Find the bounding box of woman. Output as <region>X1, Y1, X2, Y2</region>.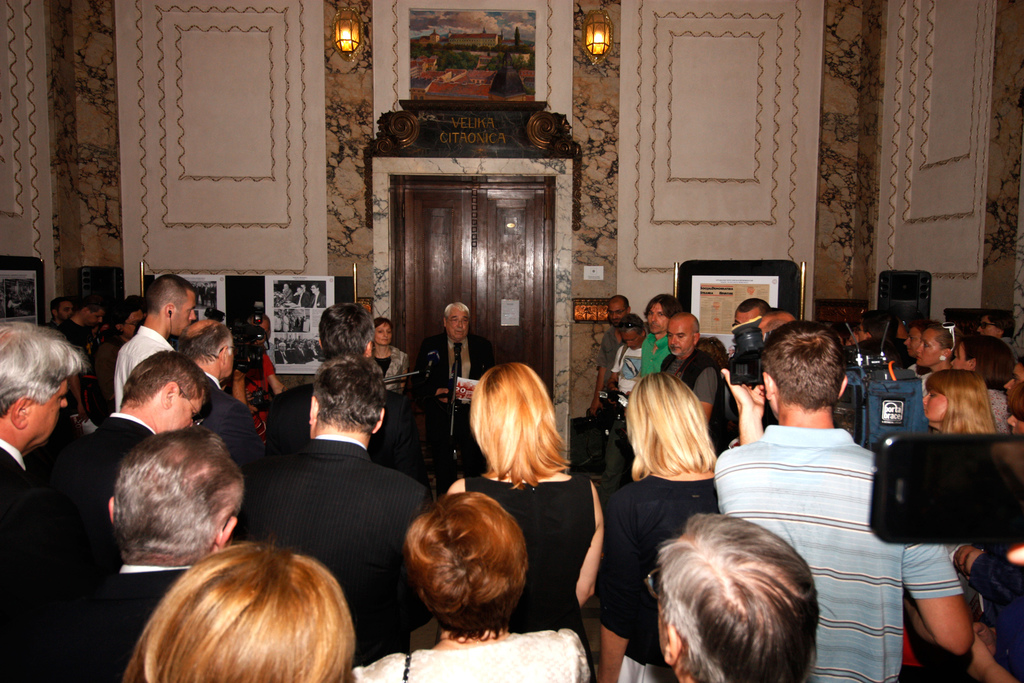
<region>598, 371, 724, 682</region>.
